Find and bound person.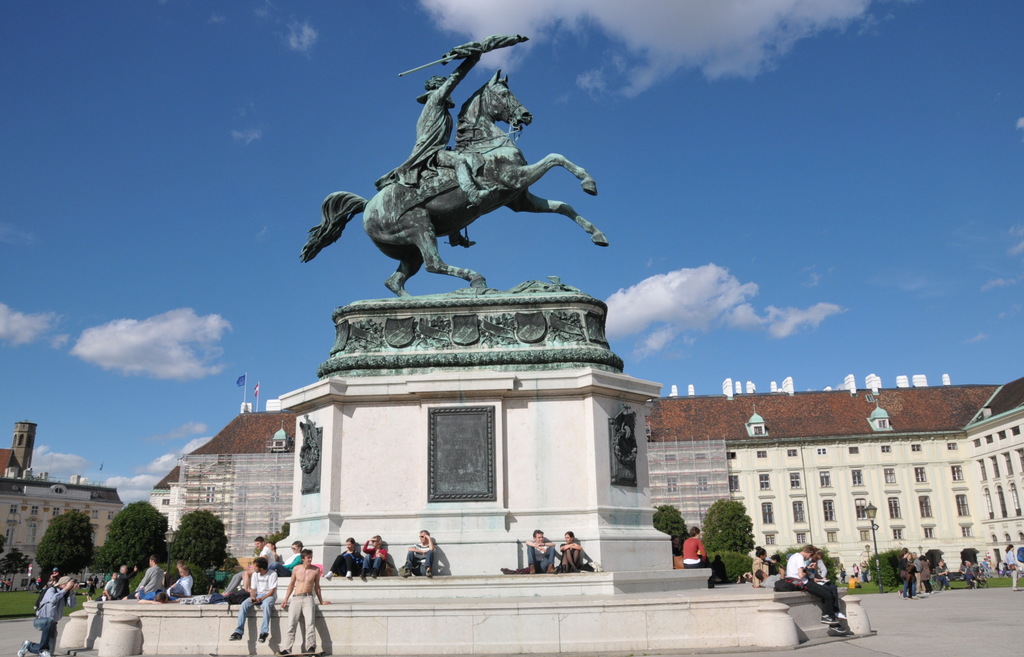
Bound: [left=671, top=532, right=684, bottom=553].
